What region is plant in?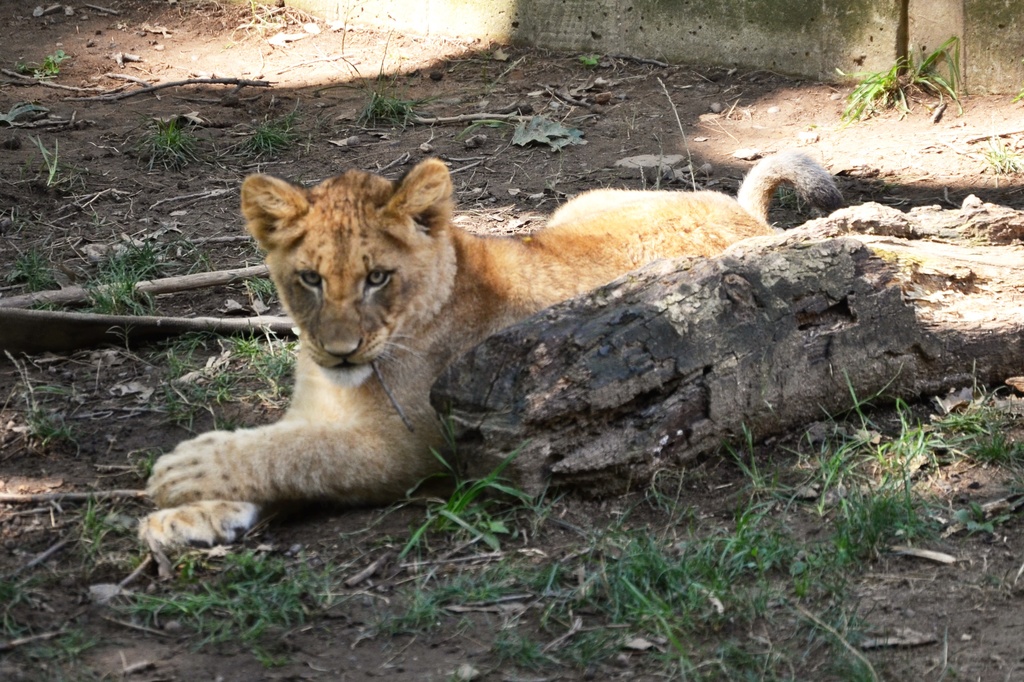
locate(130, 448, 166, 476).
